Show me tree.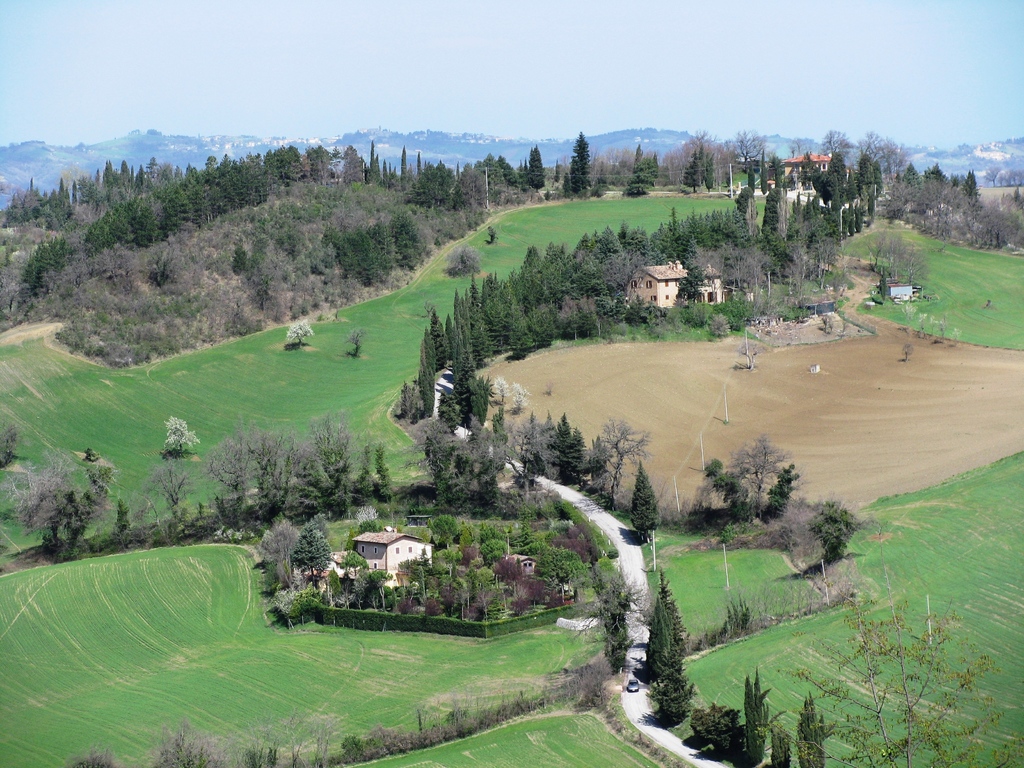
tree is here: (681,150,700,194).
